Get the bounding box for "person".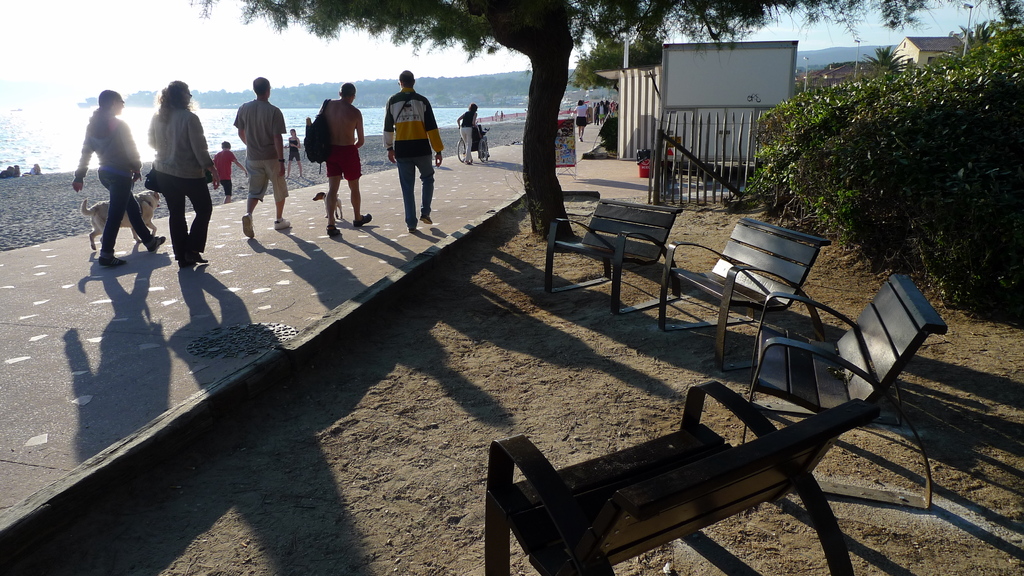
(64, 83, 177, 269).
